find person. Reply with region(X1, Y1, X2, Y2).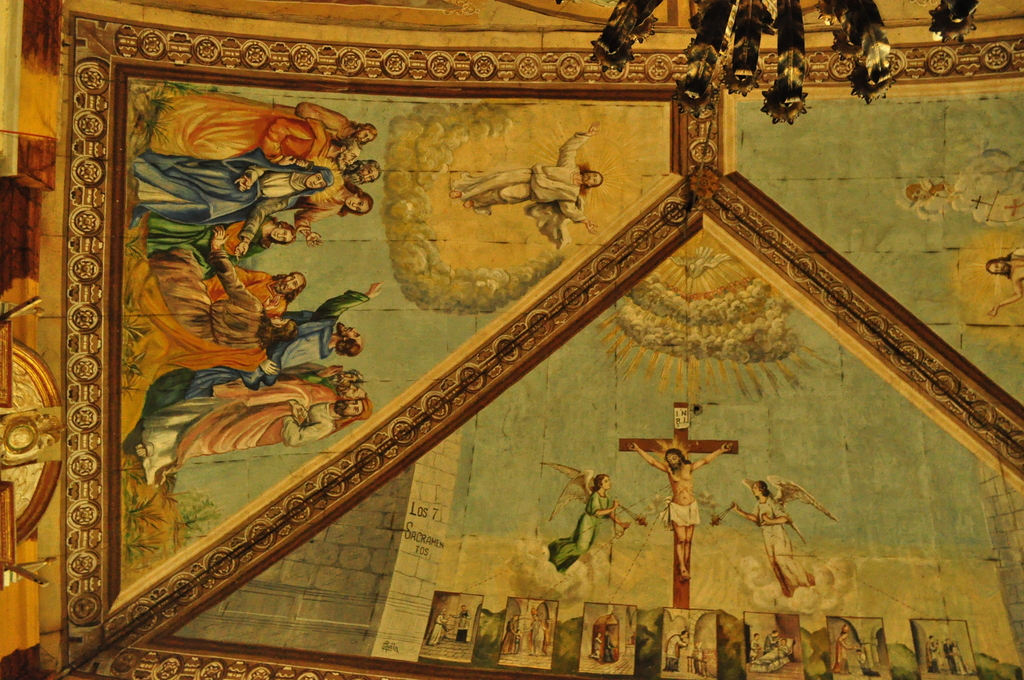
region(731, 472, 837, 597).
